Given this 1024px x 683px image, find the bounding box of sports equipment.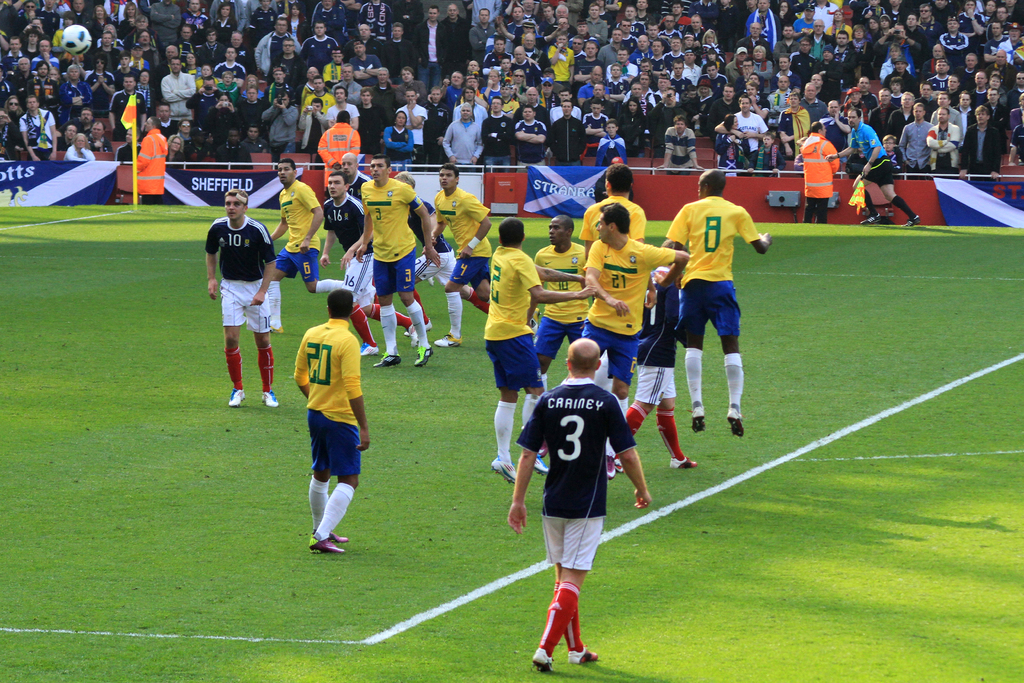
pyautogui.locateOnScreen(691, 401, 708, 436).
